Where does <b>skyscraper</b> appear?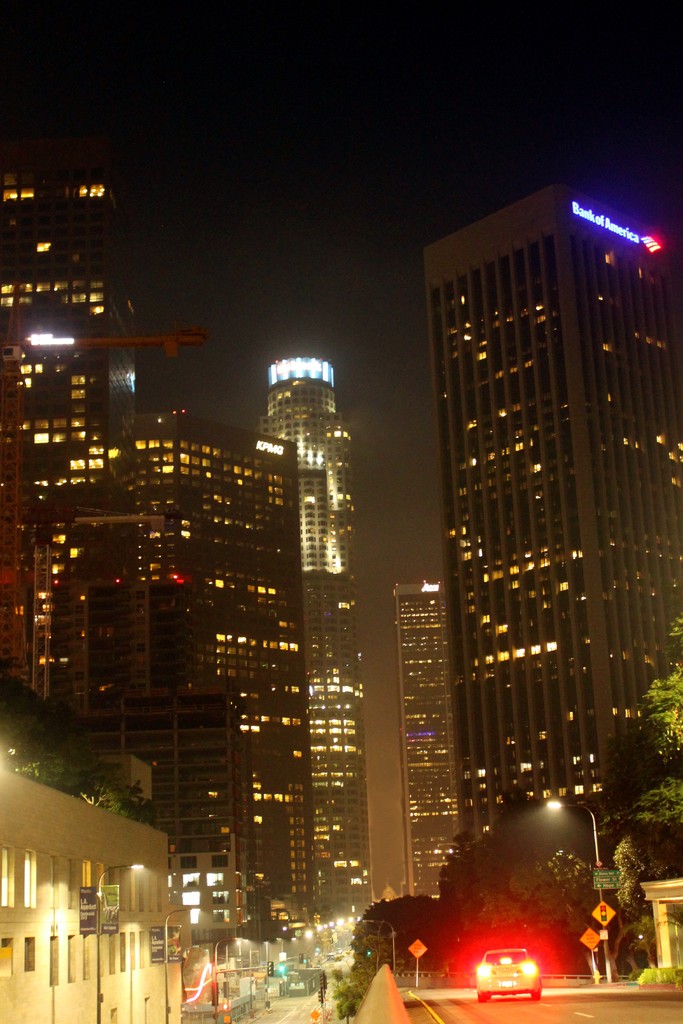
Appears at Rect(394, 577, 452, 915).
